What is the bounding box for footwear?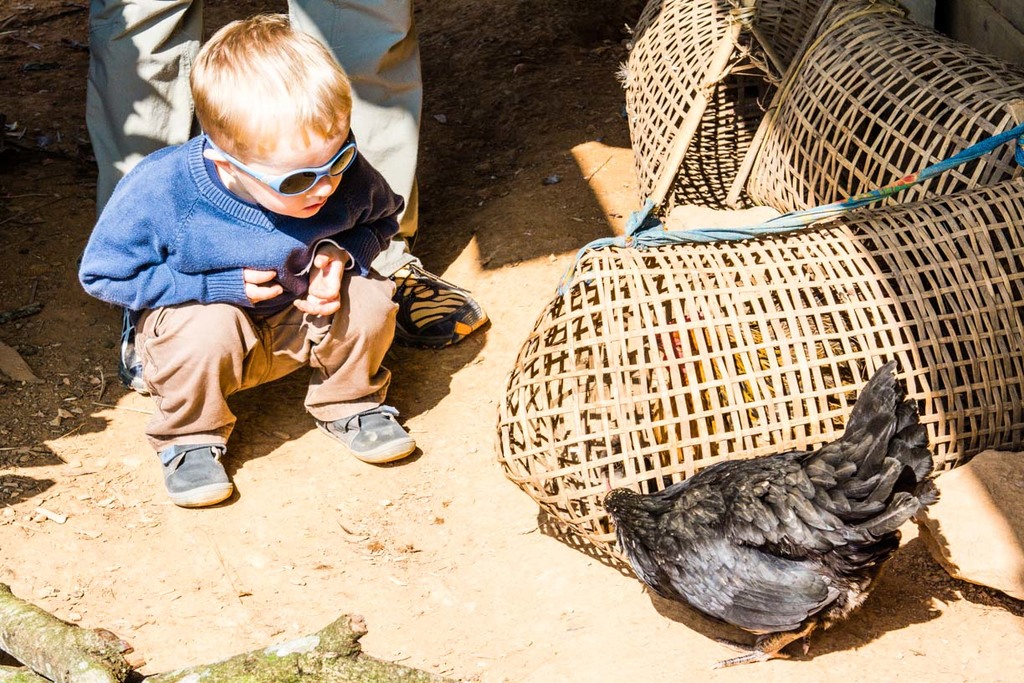
left=148, top=437, right=228, bottom=512.
